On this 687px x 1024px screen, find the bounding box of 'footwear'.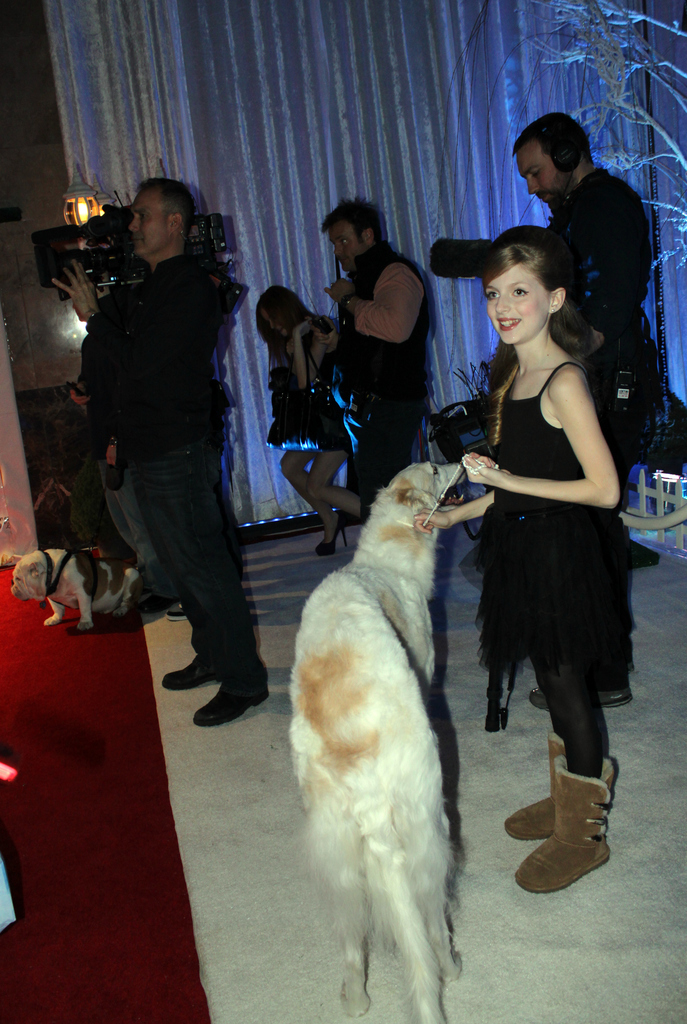
Bounding box: (left=134, top=591, right=165, bottom=612).
